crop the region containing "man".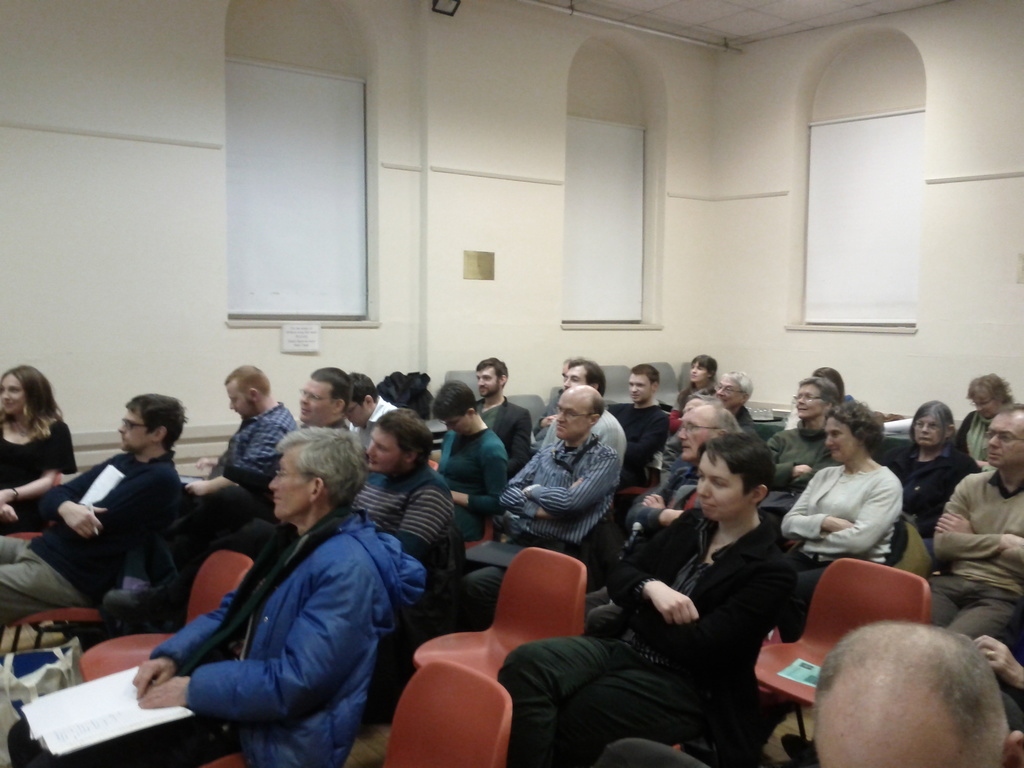
Crop region: x1=442 y1=374 x2=645 y2=566.
